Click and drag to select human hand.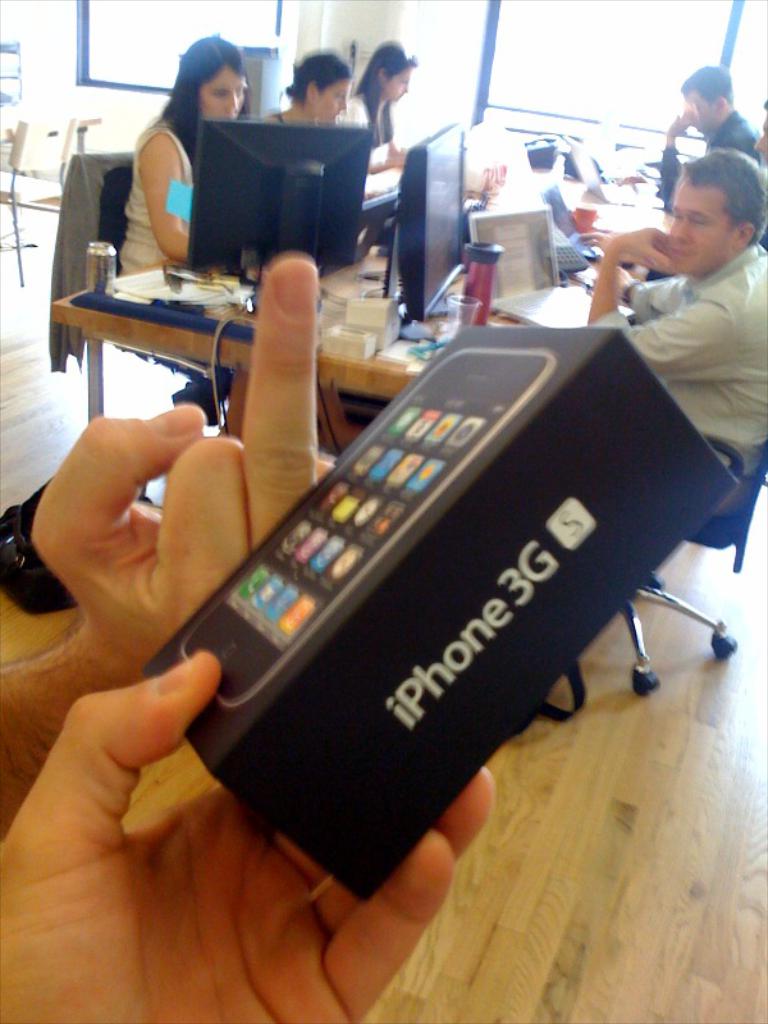
Selection: box(33, 253, 342, 677).
